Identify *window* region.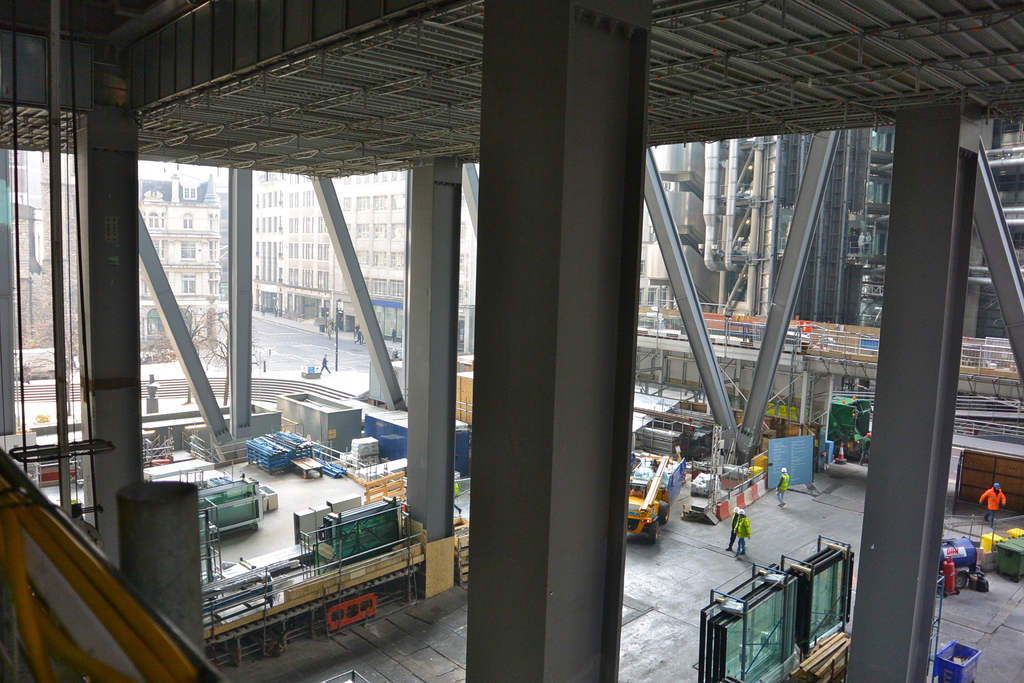
Region: BBox(180, 240, 196, 261).
